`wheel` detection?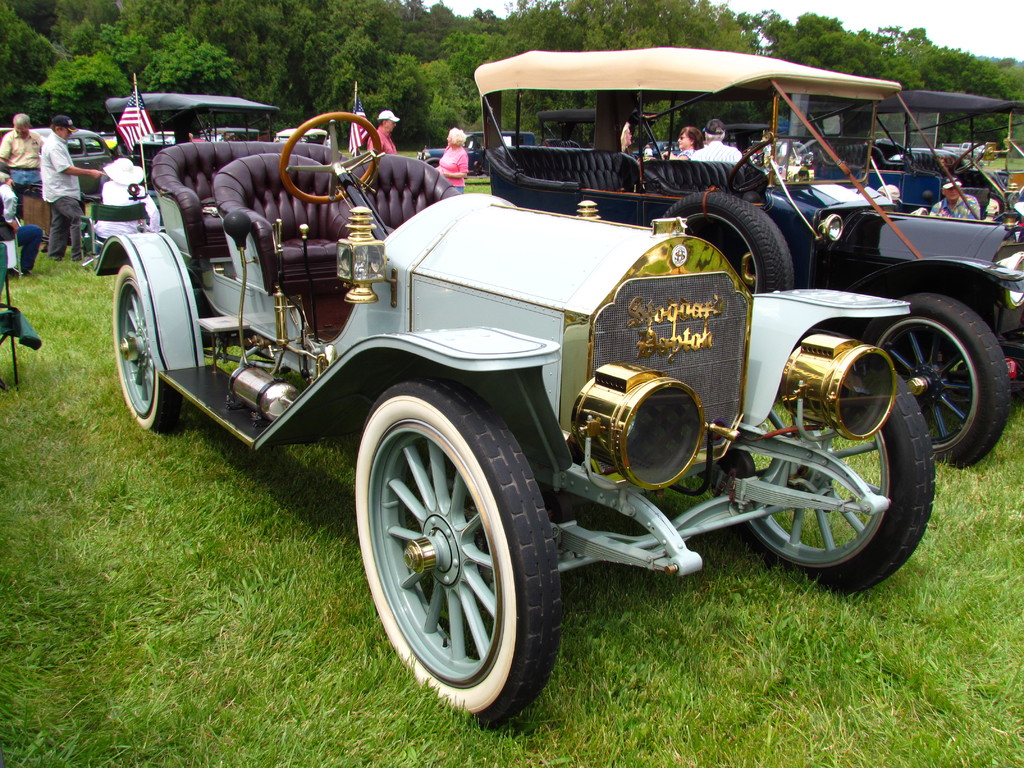
bbox=(354, 382, 551, 734)
